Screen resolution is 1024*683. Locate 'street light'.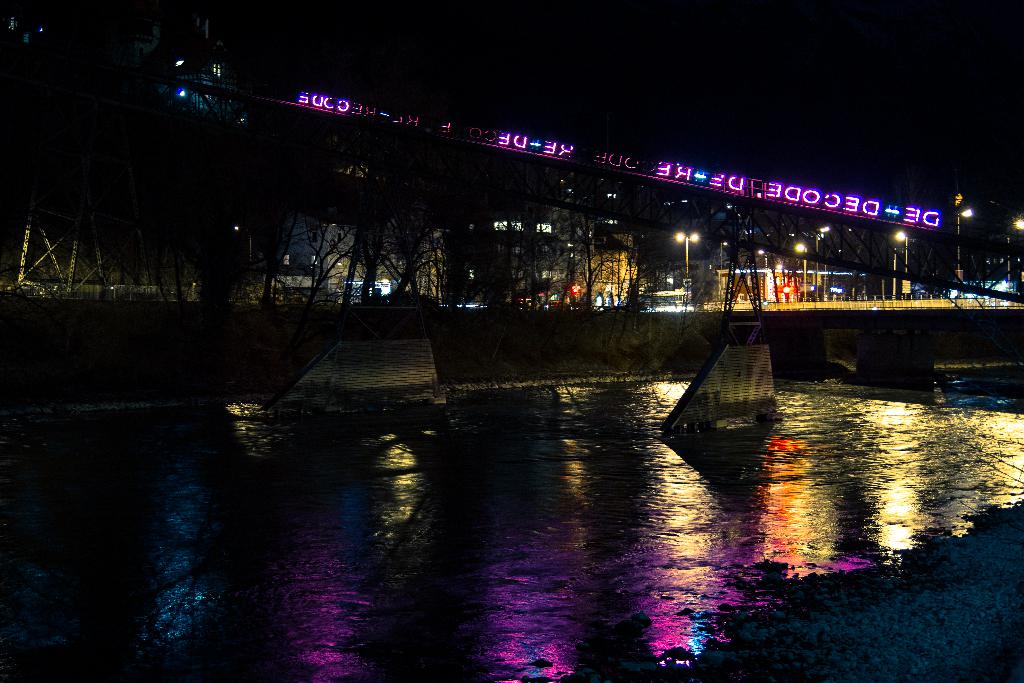
bbox(812, 224, 836, 293).
